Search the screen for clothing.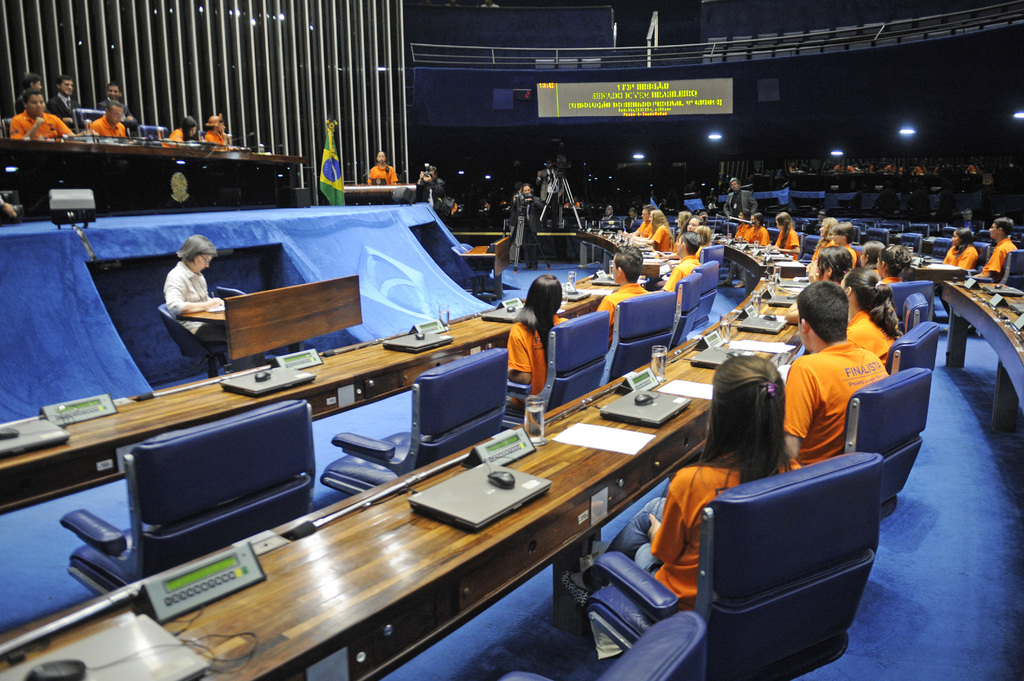
Found at 941/243/978/278.
